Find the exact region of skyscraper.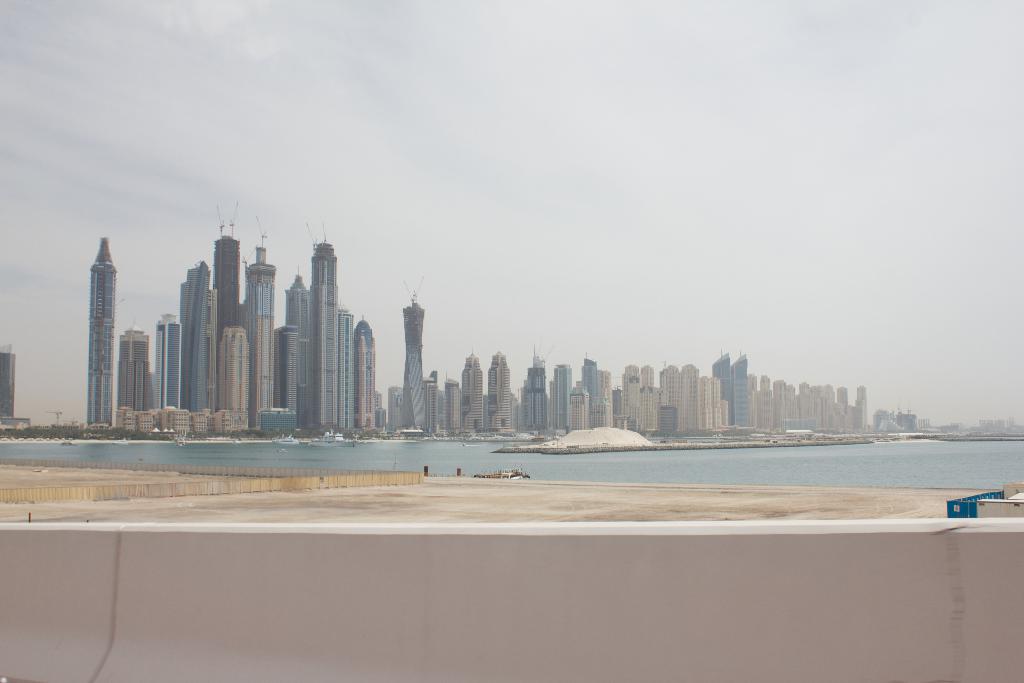
Exact region: pyautogui.locateOnScreen(88, 235, 115, 424).
